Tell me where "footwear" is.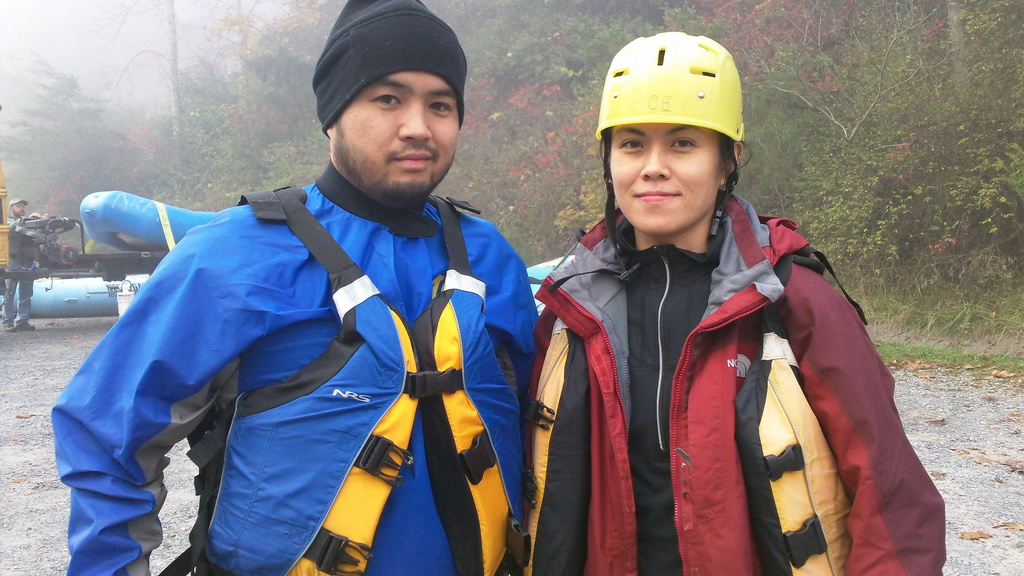
"footwear" is at [16,318,38,330].
